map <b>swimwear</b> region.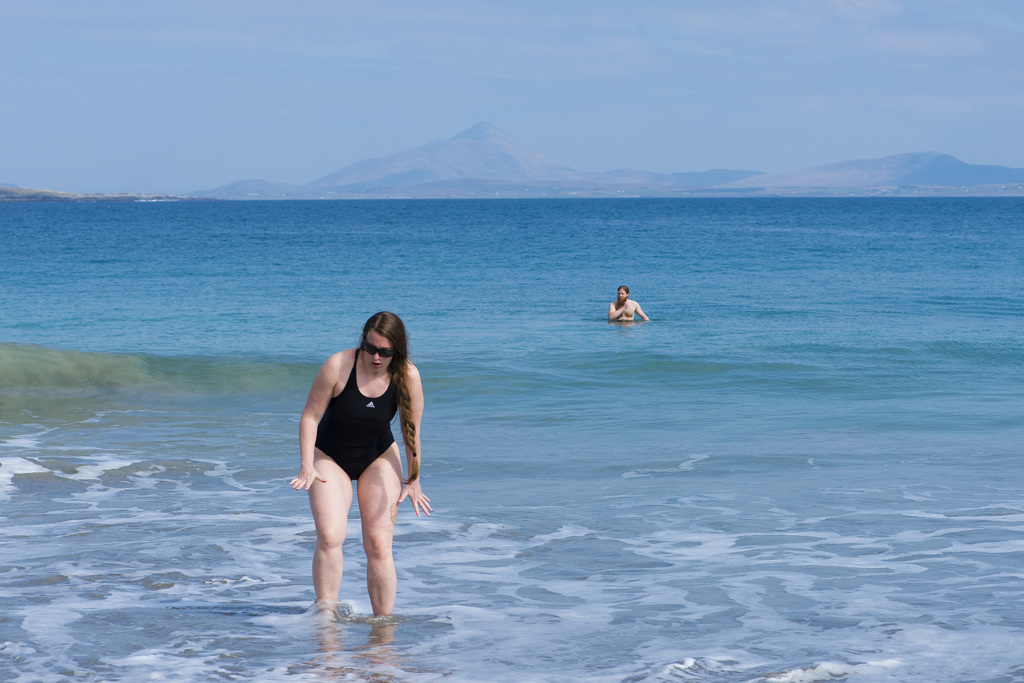
Mapped to {"left": 321, "top": 357, "right": 406, "bottom": 483}.
